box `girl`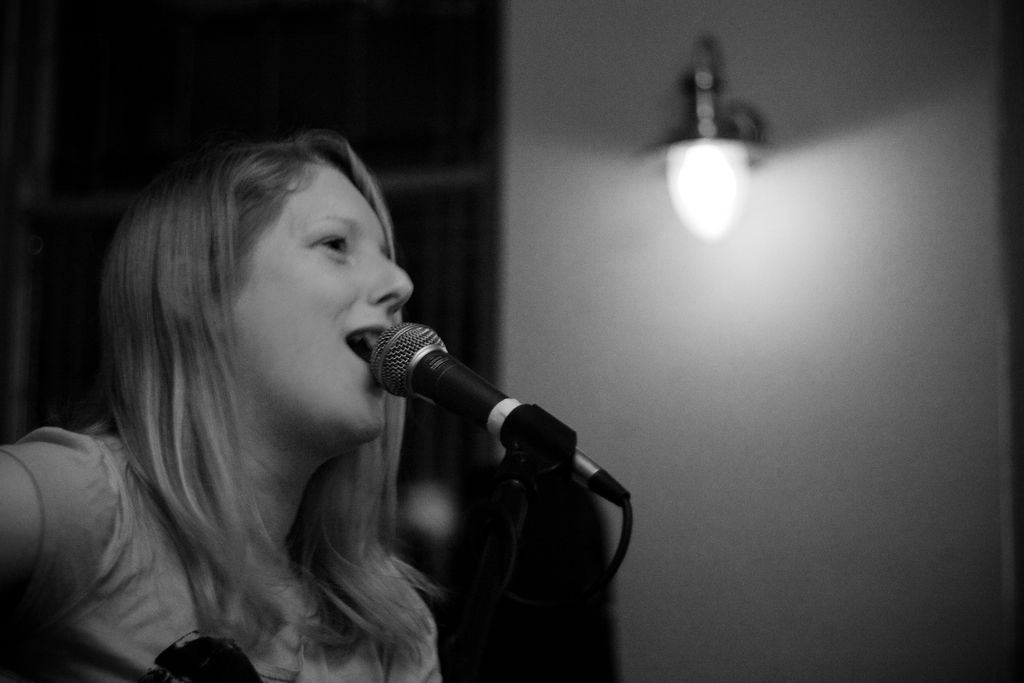
x1=0, y1=124, x2=451, y2=682
